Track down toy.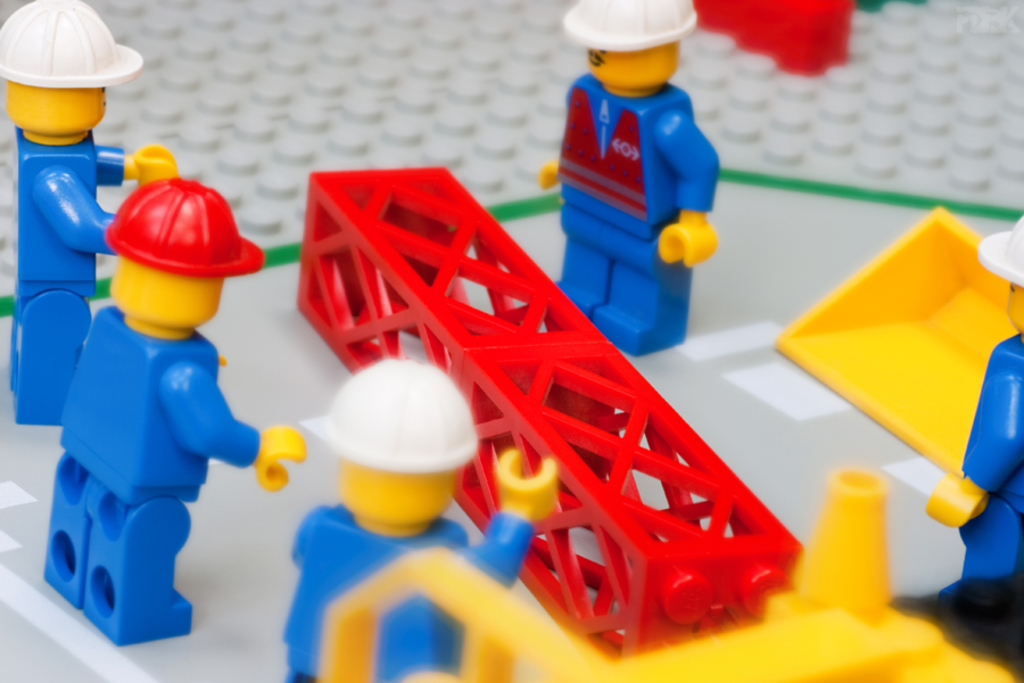
Tracked to locate(531, 0, 721, 353).
